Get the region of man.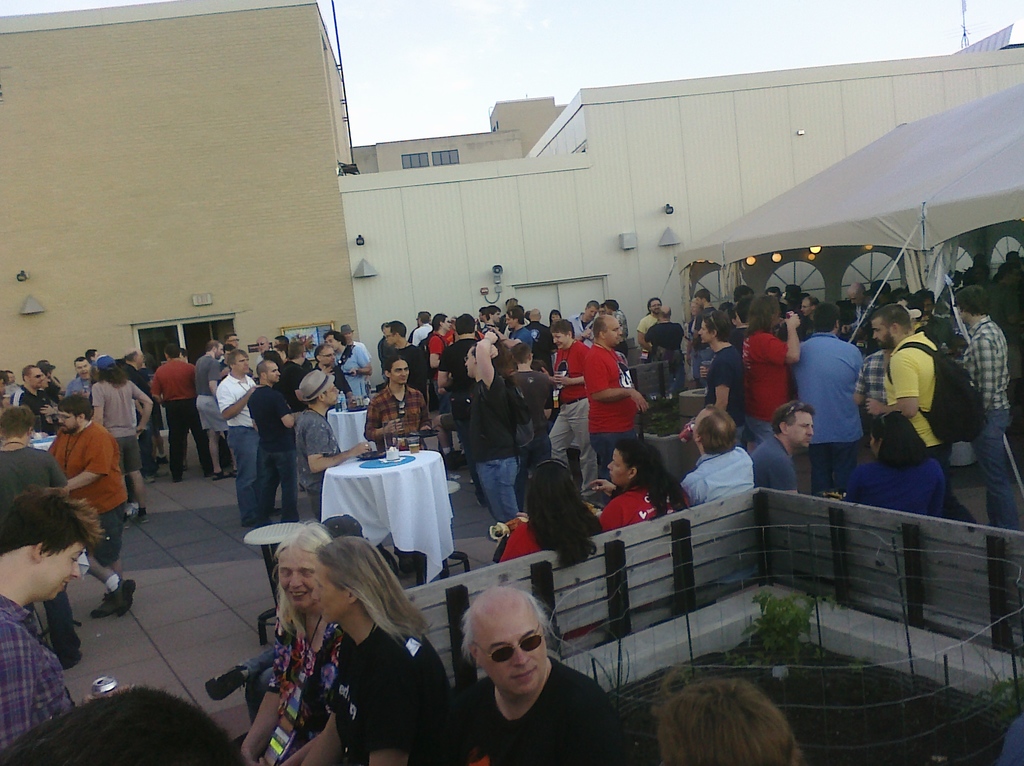
476:305:486:332.
